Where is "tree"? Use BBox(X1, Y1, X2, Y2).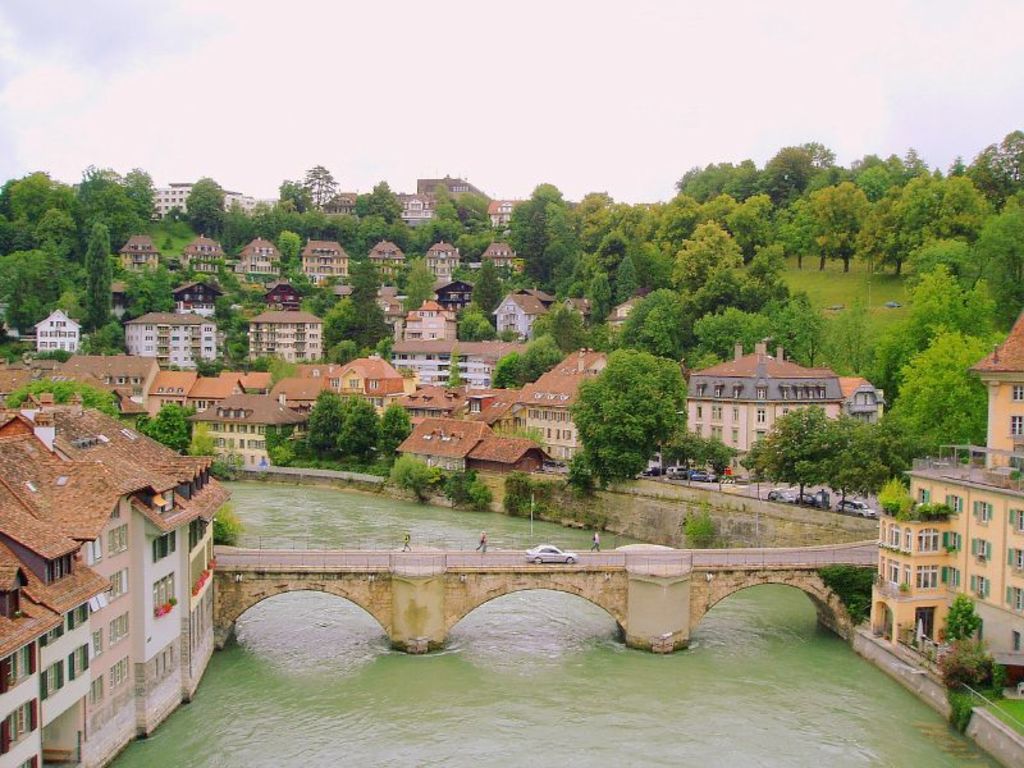
BBox(774, 296, 822, 366).
